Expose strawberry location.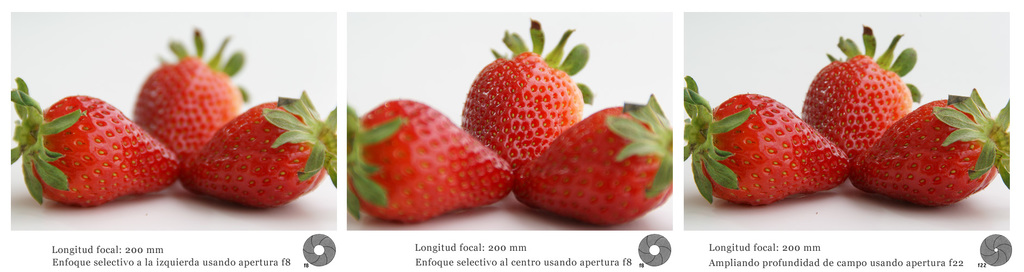
Exposed at [x1=682, y1=74, x2=851, y2=211].
